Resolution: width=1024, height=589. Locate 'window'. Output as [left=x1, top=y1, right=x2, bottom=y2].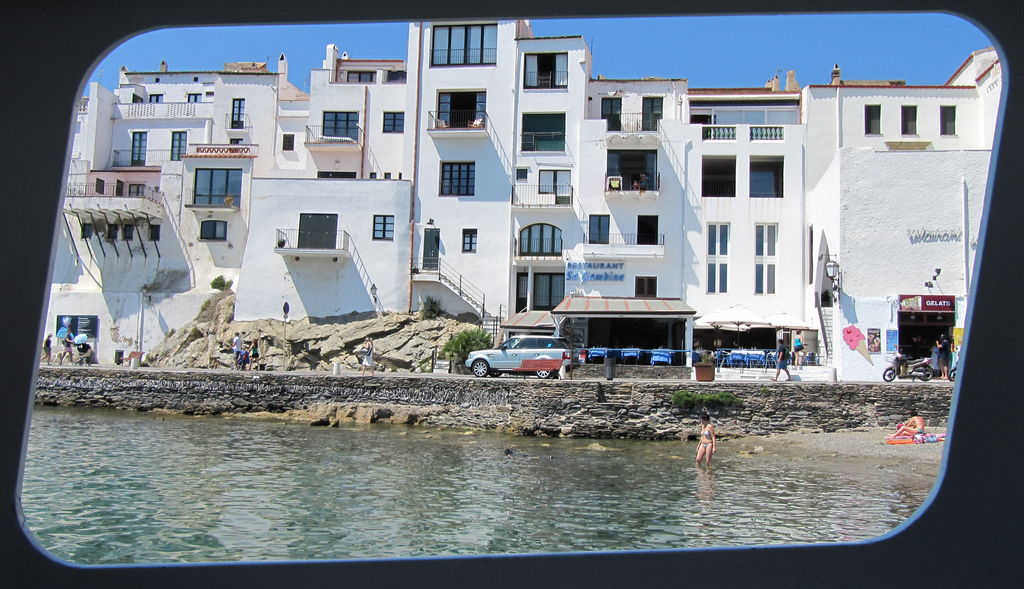
[left=900, top=103, right=916, bottom=138].
